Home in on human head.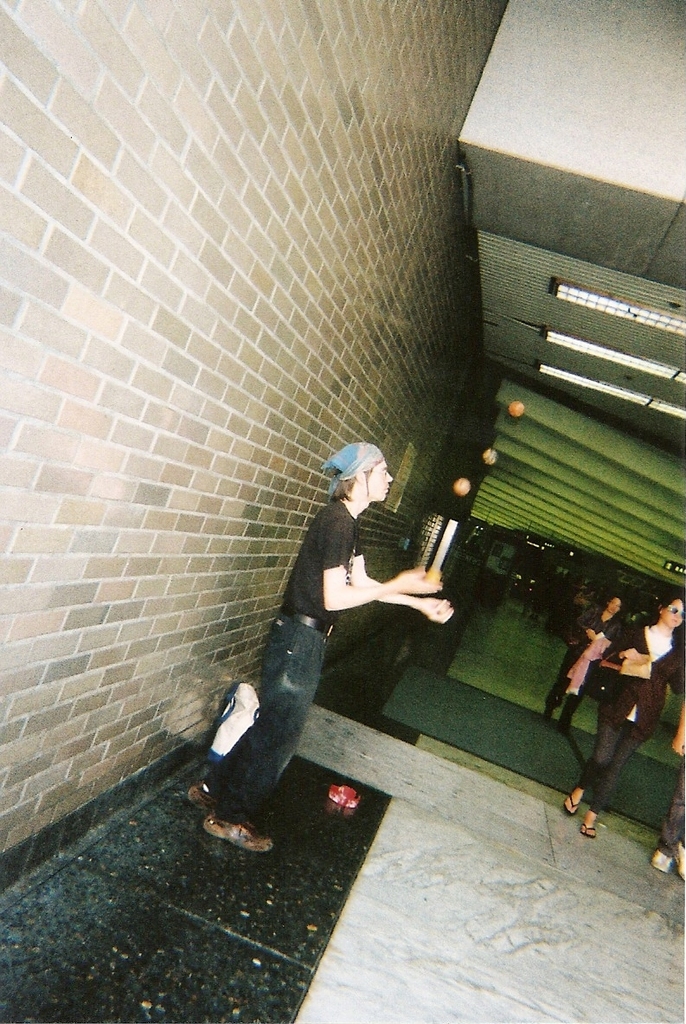
Homed in at select_region(333, 436, 403, 518).
